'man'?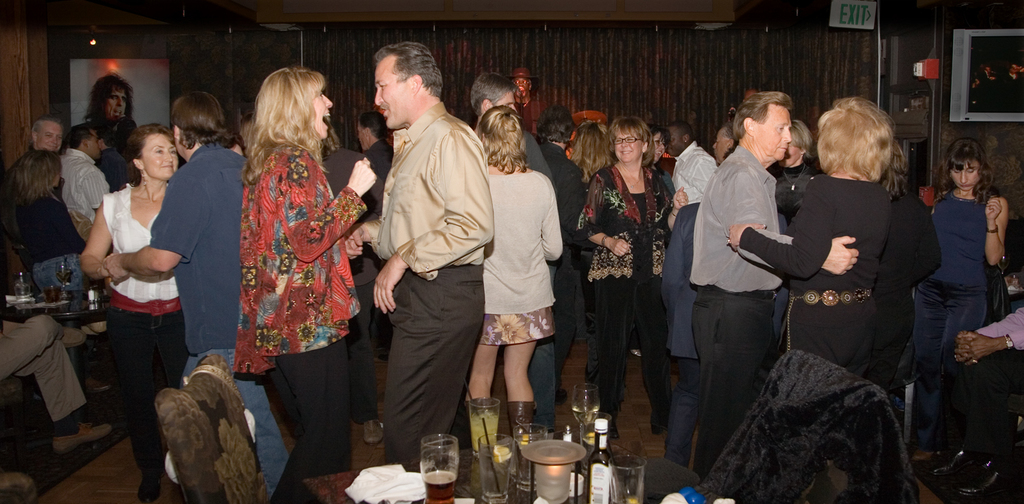
rect(467, 73, 558, 435)
